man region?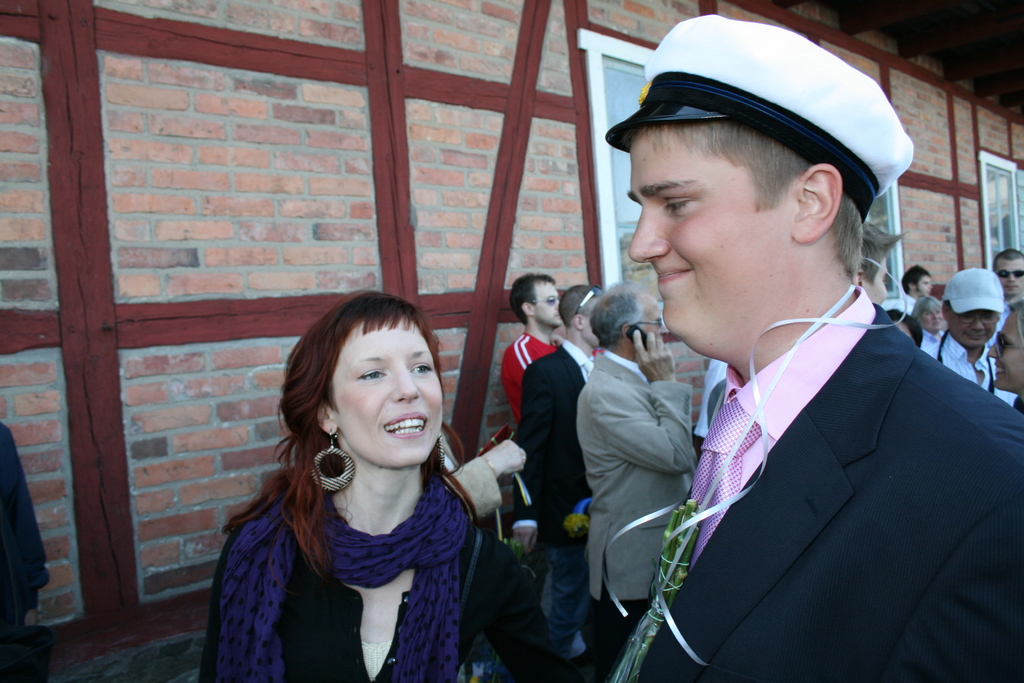
(x1=511, y1=283, x2=606, y2=682)
